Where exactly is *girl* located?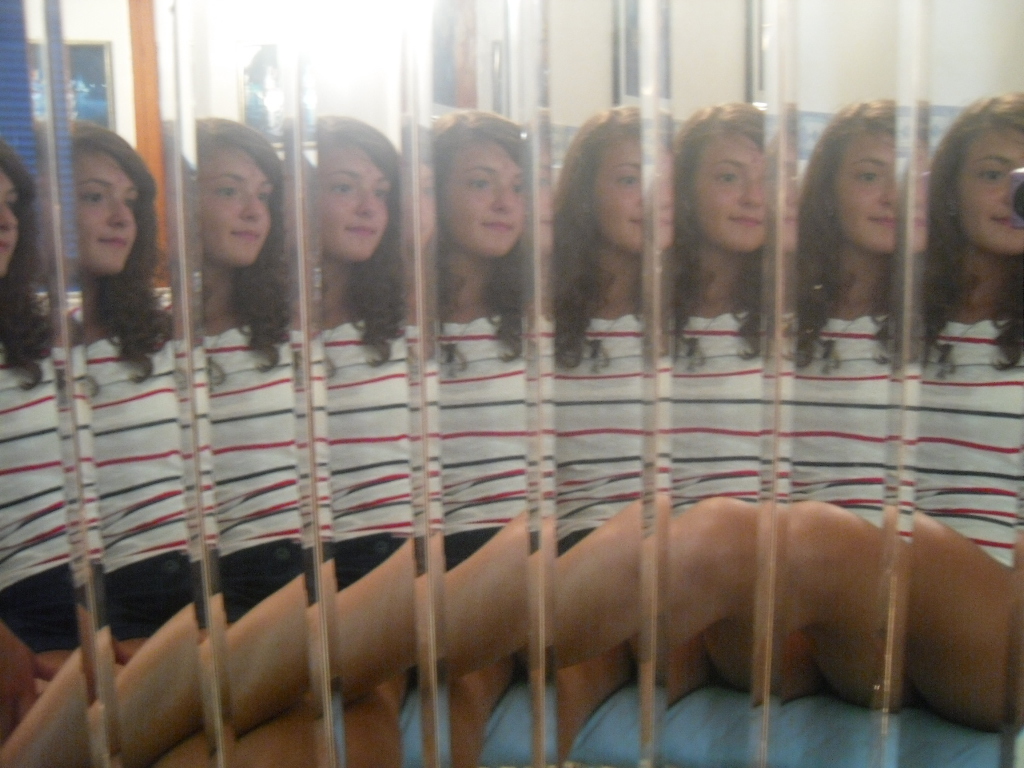
Its bounding box is (789,95,892,712).
